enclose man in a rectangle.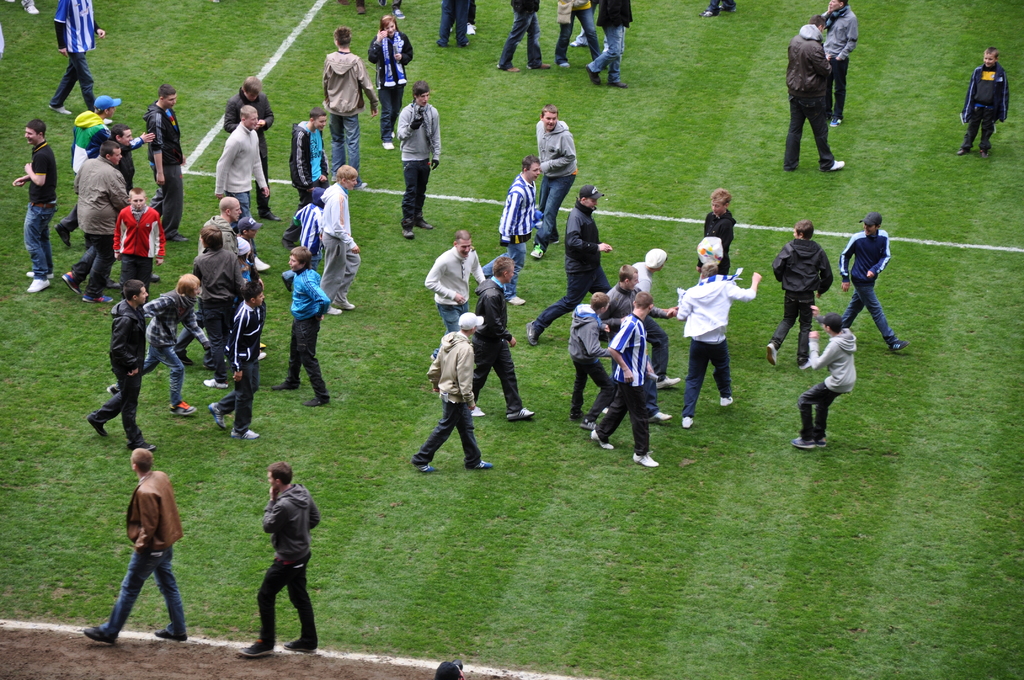
{"x1": 835, "y1": 209, "x2": 911, "y2": 353}.
